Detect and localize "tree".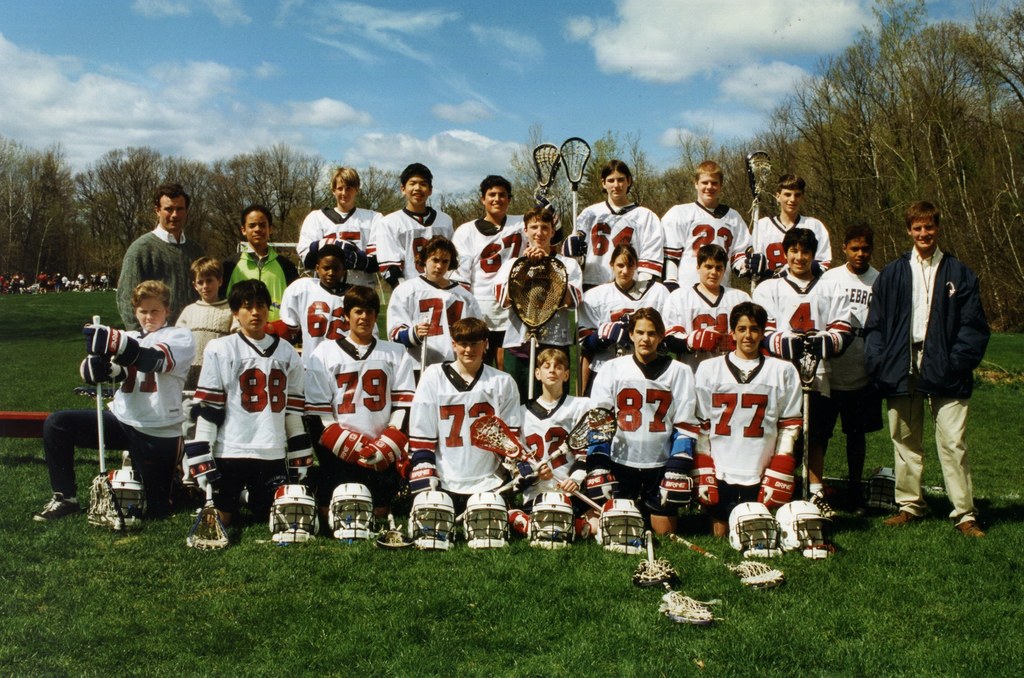
Localized at 8/116/97/288.
